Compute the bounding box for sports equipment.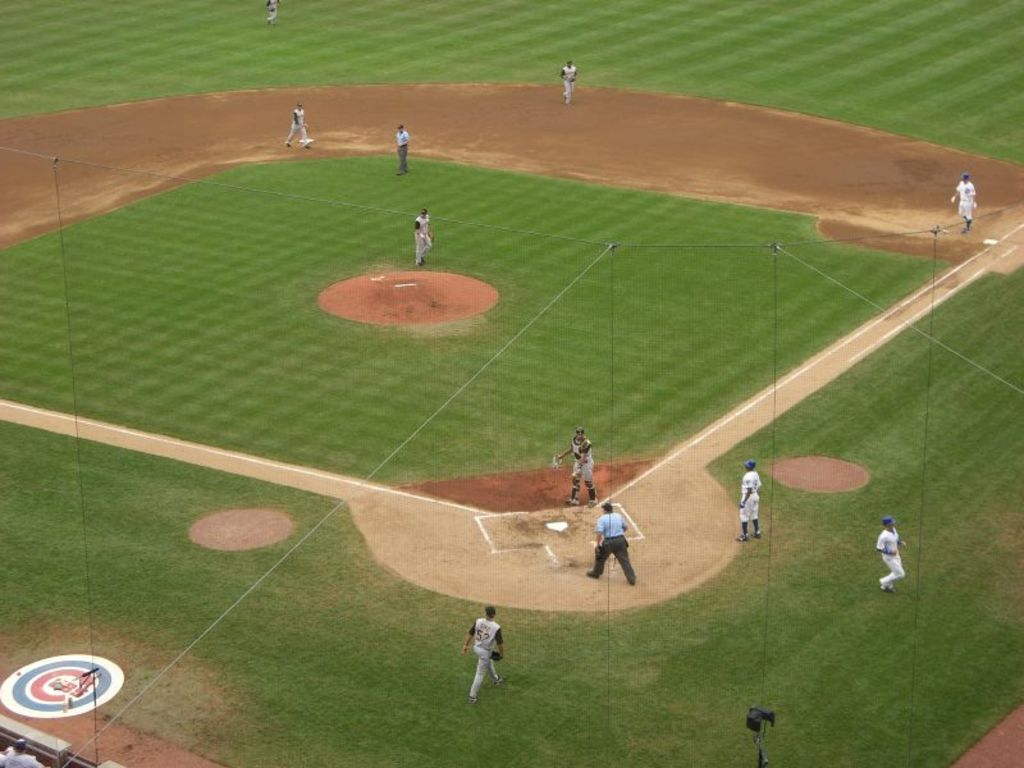
box(415, 206, 429, 220).
